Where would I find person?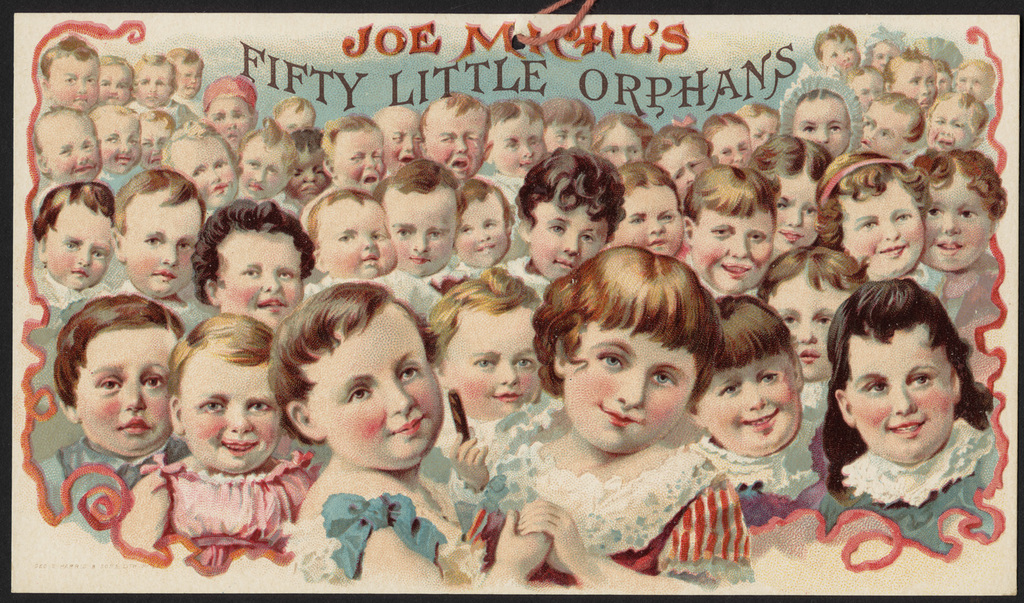
At crop(677, 162, 778, 295).
